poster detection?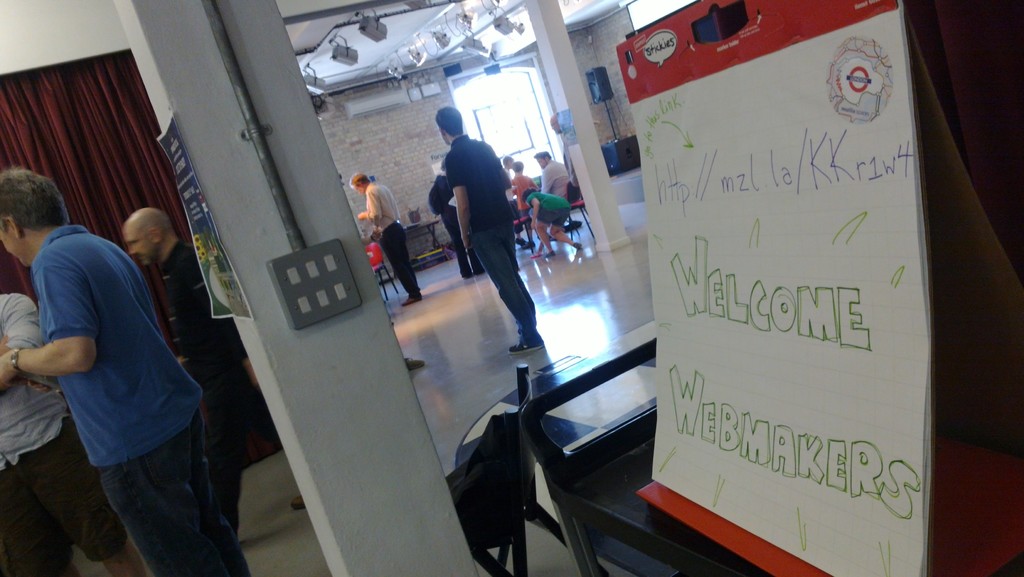
{"x1": 649, "y1": 0, "x2": 932, "y2": 576}
